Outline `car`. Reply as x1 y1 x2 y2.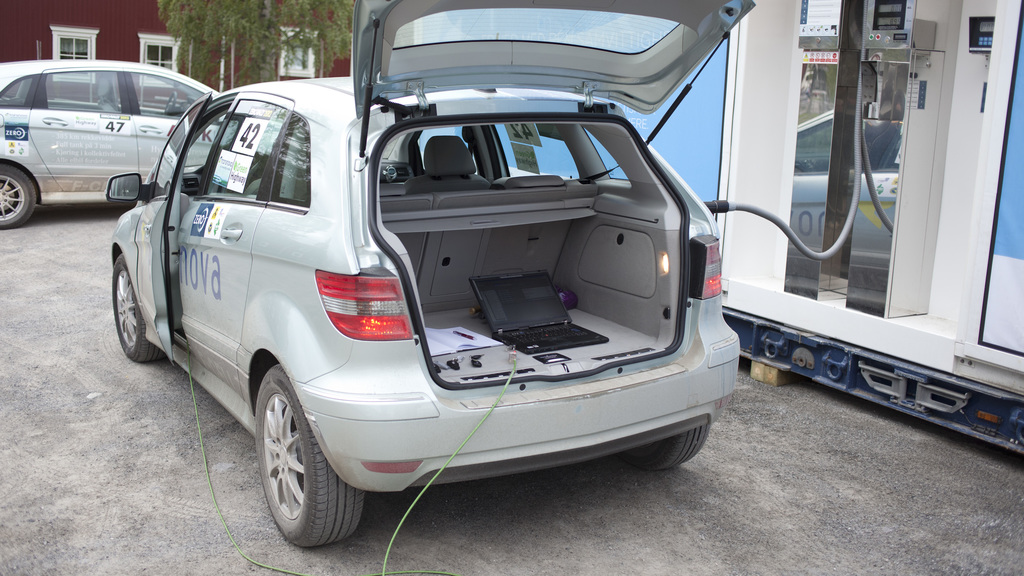
0 62 225 231.
